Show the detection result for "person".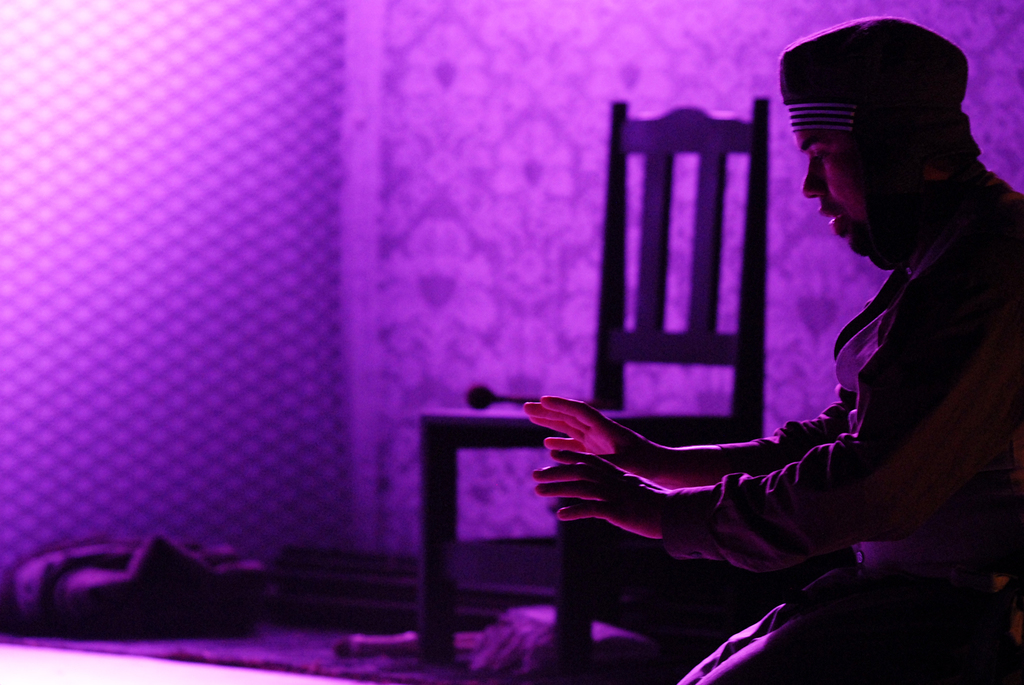
bbox(527, 15, 1023, 684).
